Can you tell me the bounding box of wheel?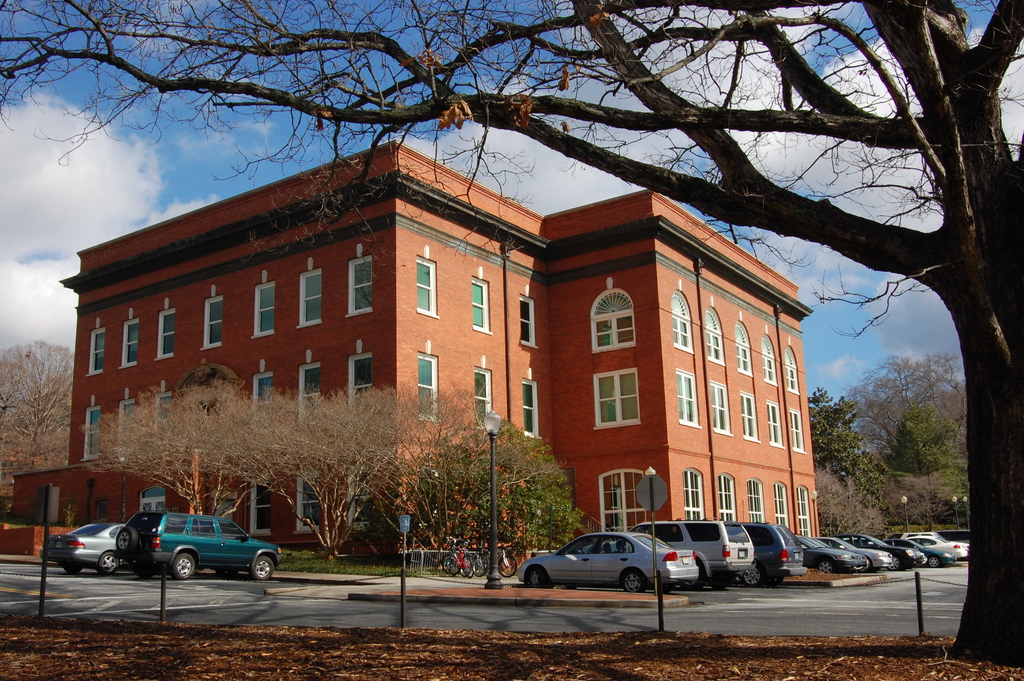
pyautogui.locateOnScreen(99, 555, 118, 575).
